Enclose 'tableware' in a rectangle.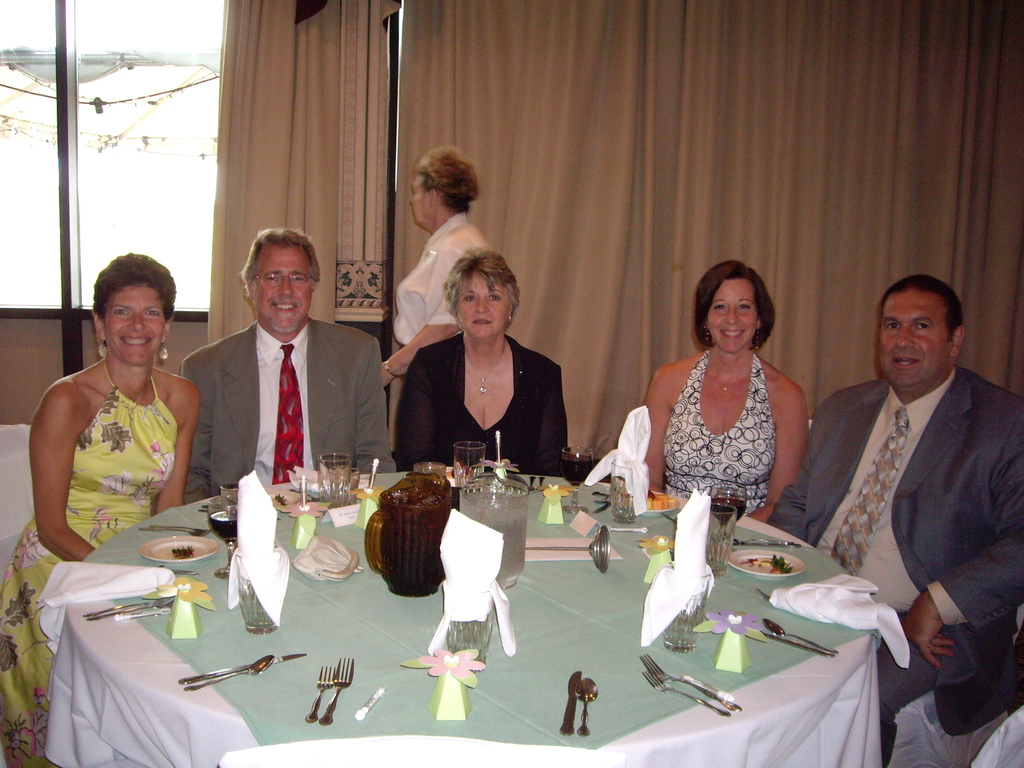
crop(761, 612, 838, 655).
